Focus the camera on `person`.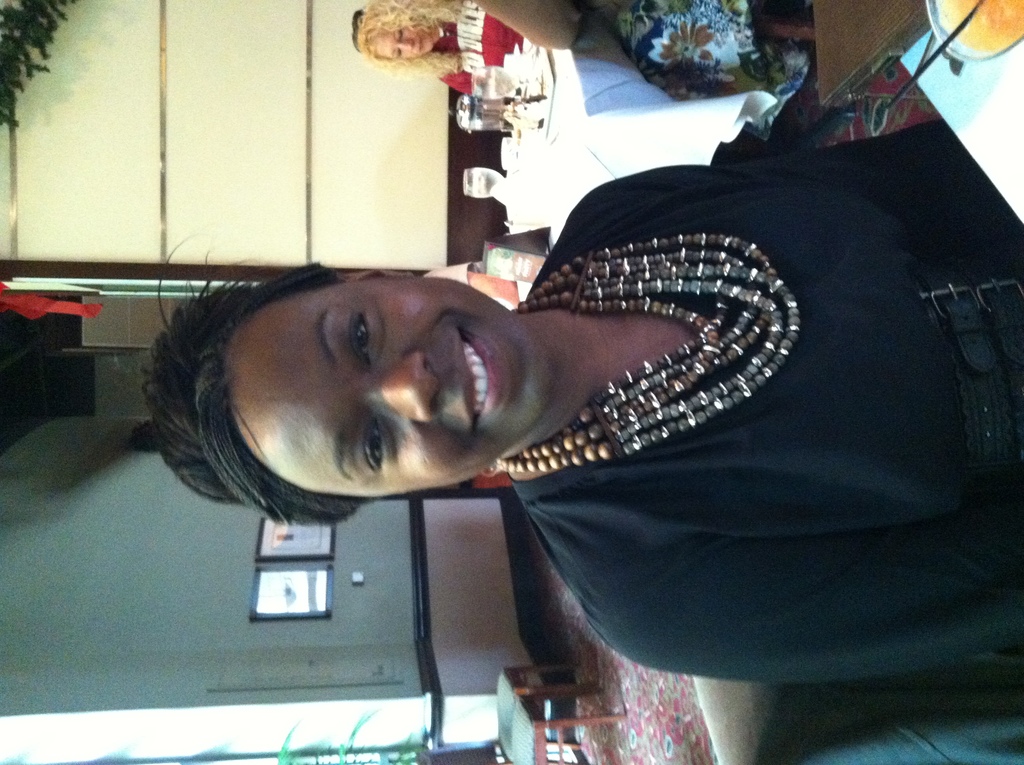
Focus region: (474, 0, 810, 102).
